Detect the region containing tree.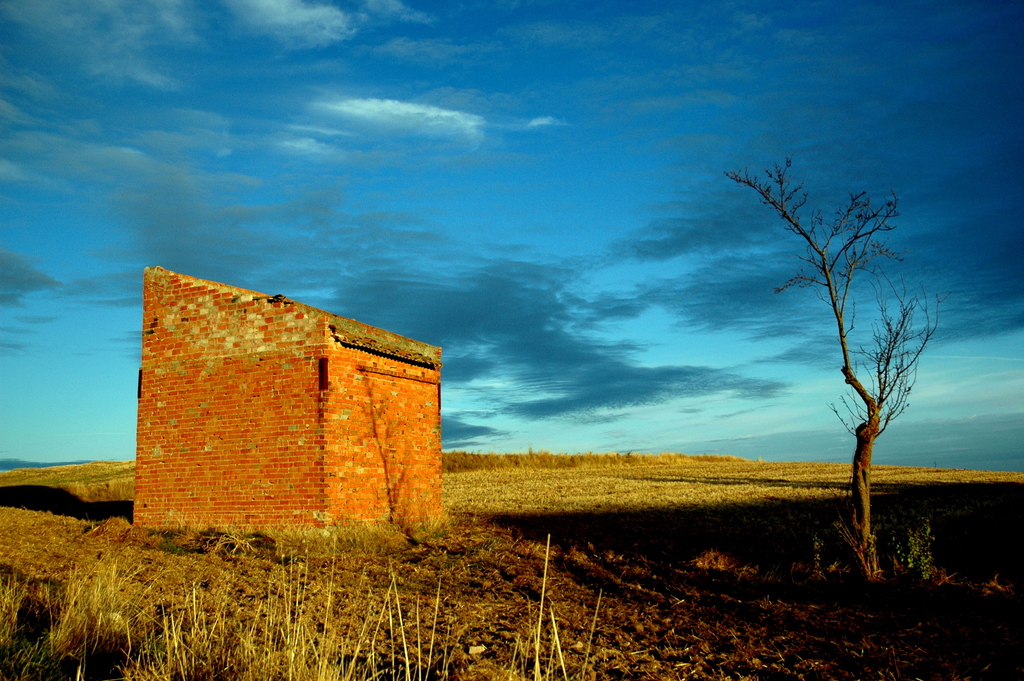
x1=722 y1=151 x2=958 y2=581.
